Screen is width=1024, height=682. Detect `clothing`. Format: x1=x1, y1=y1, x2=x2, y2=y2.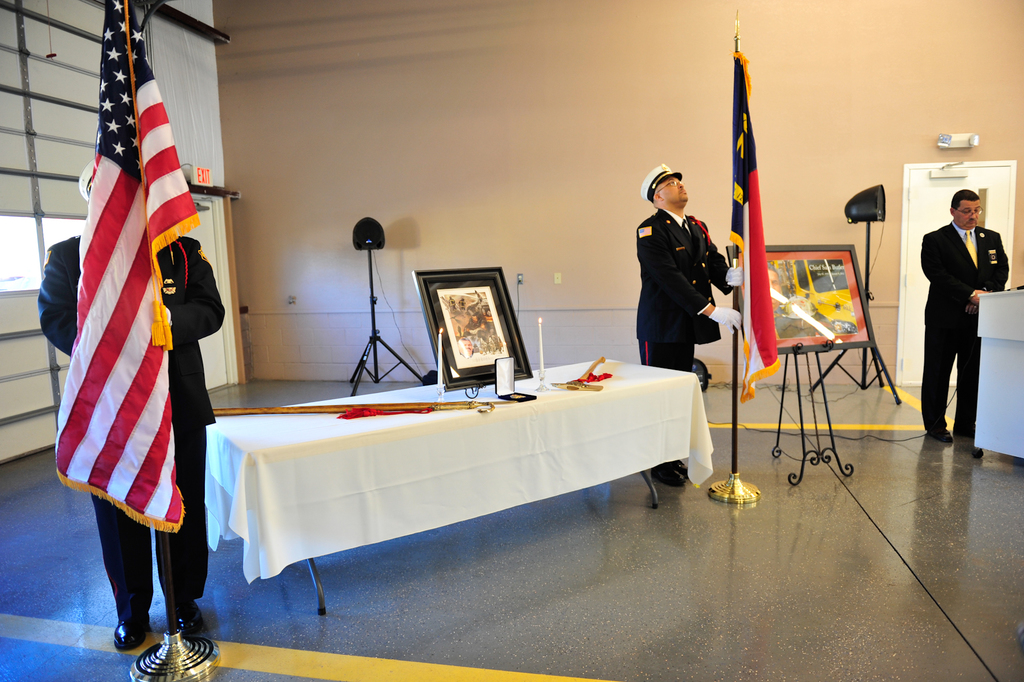
x1=920, y1=179, x2=1011, y2=444.
